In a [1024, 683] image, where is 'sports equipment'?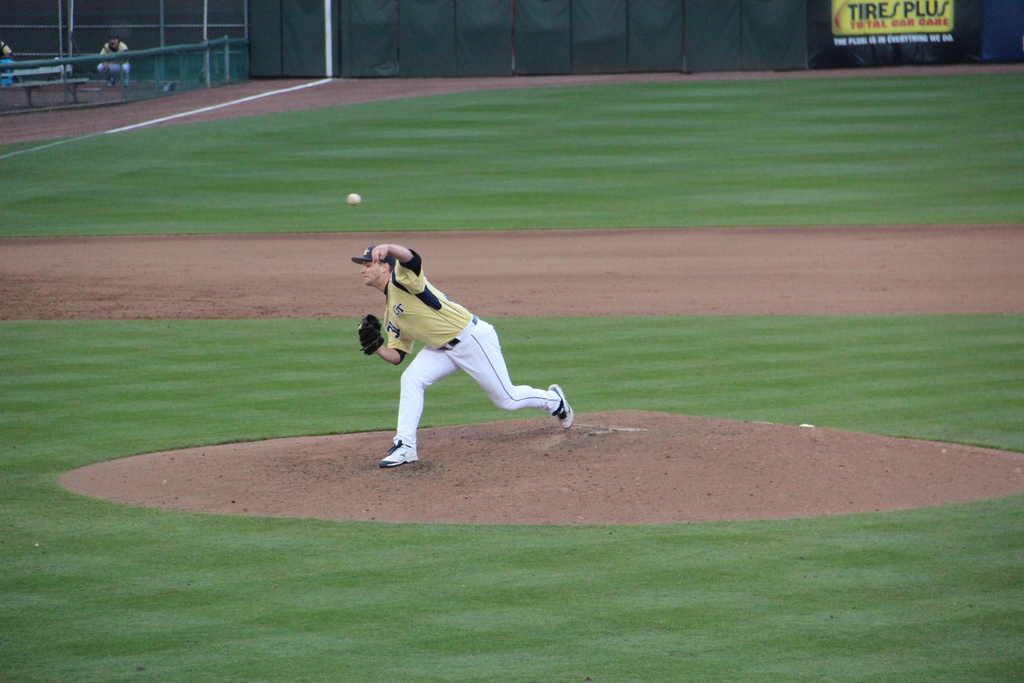
346,189,360,209.
